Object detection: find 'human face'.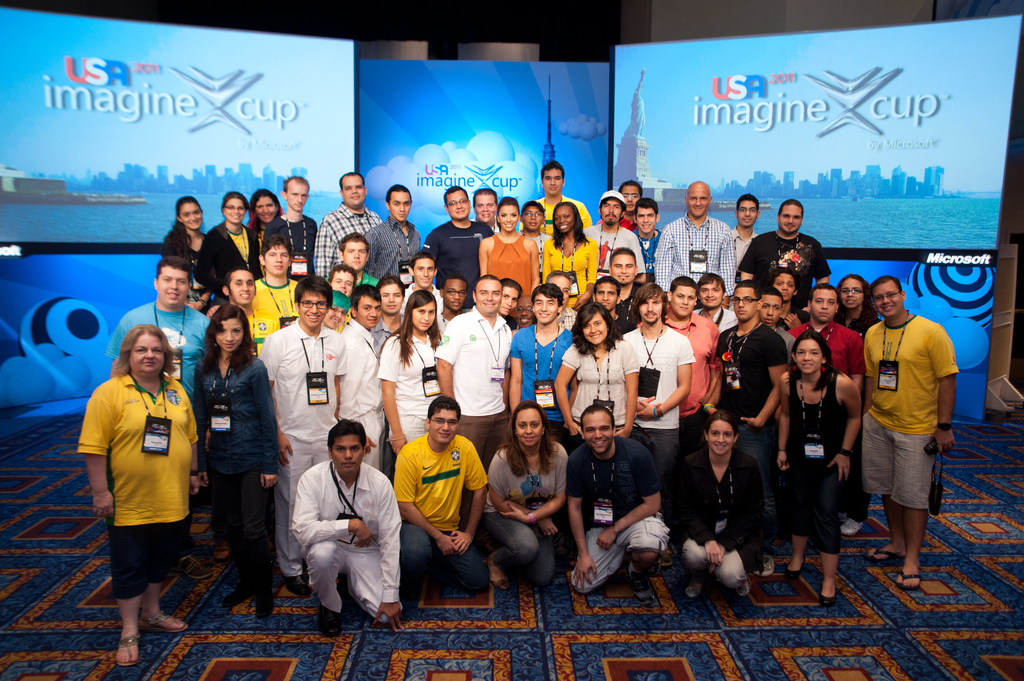
639:207:653:234.
